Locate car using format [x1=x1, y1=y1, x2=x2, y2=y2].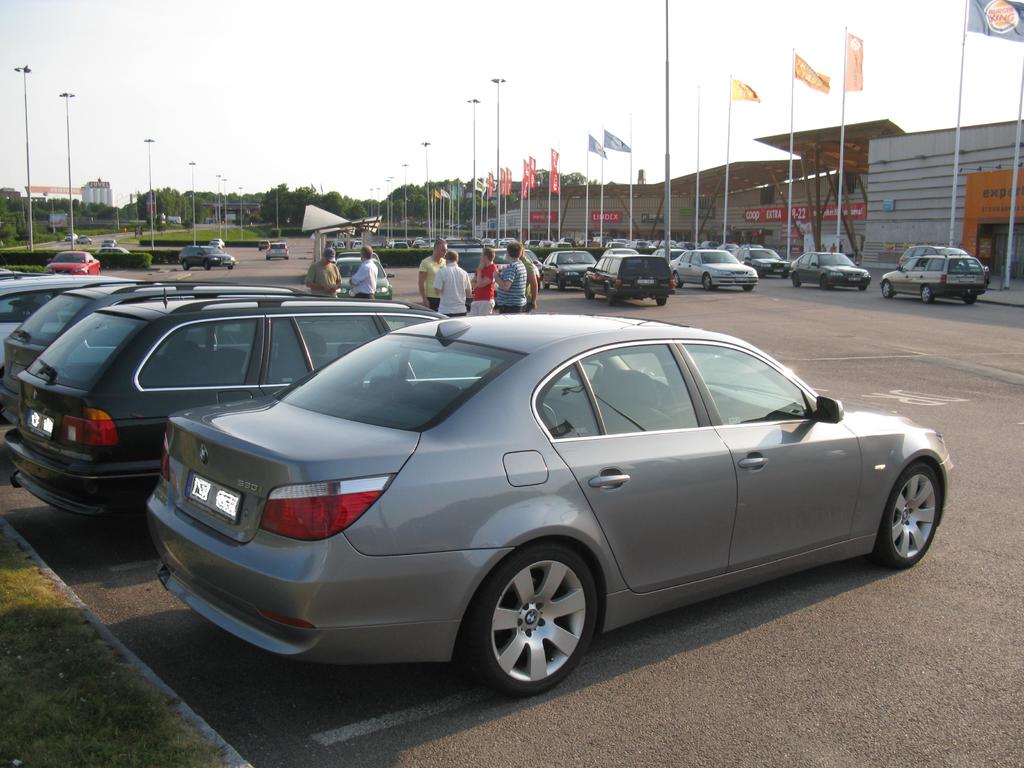
[x1=76, y1=236, x2=91, y2=246].
